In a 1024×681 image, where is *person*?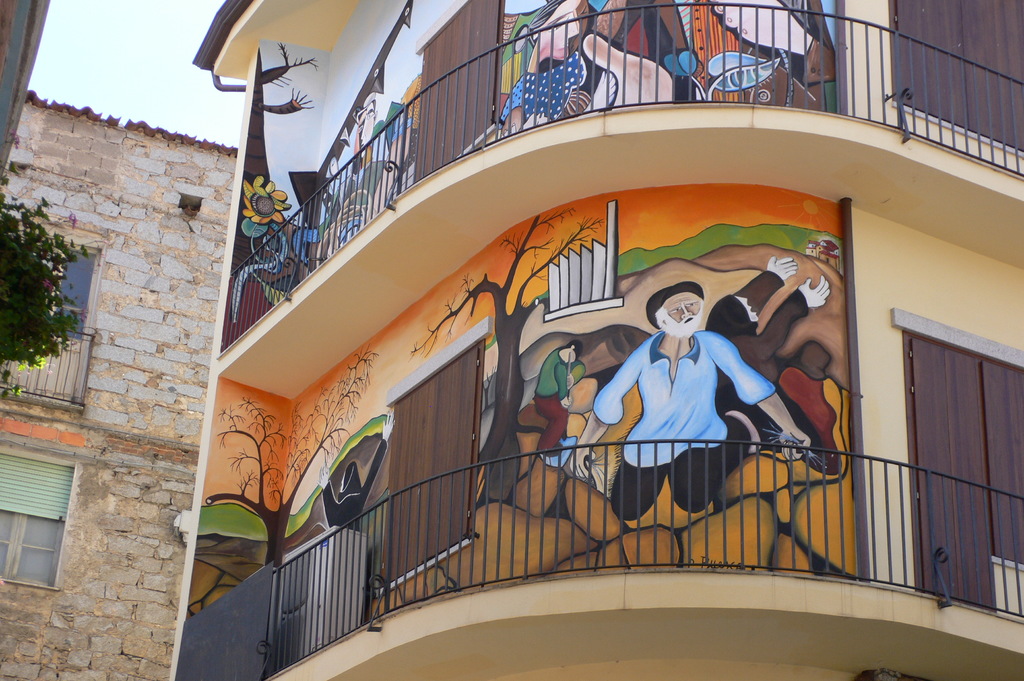
x1=582 y1=0 x2=834 y2=104.
